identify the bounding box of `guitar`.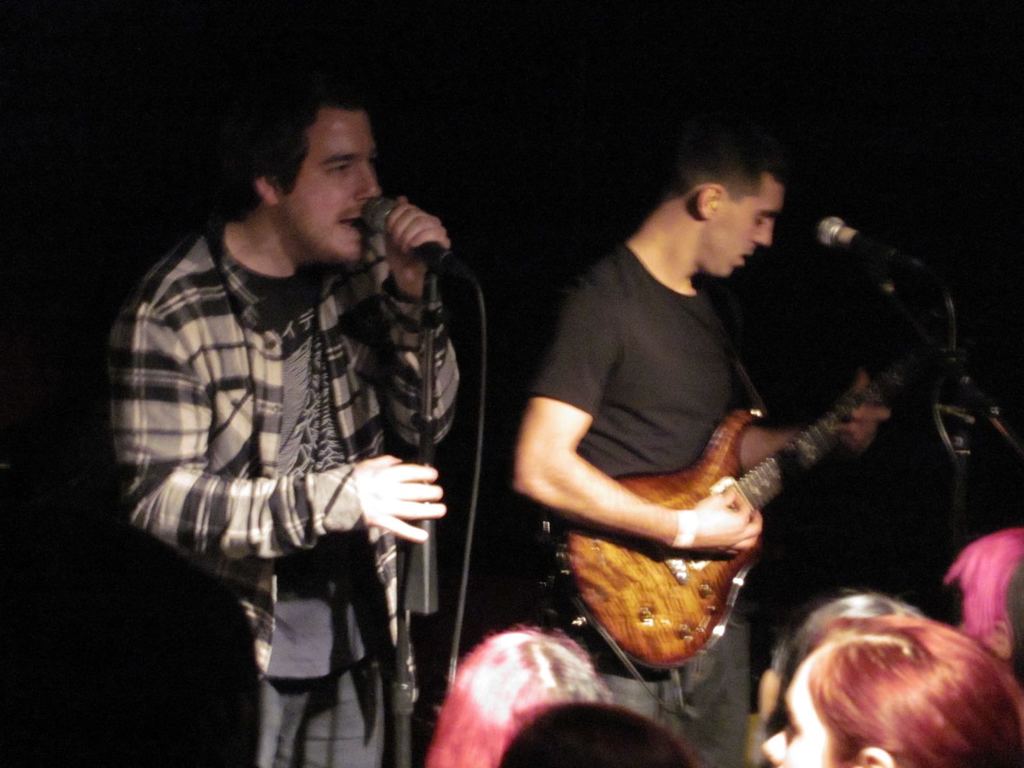
574/244/967/633.
